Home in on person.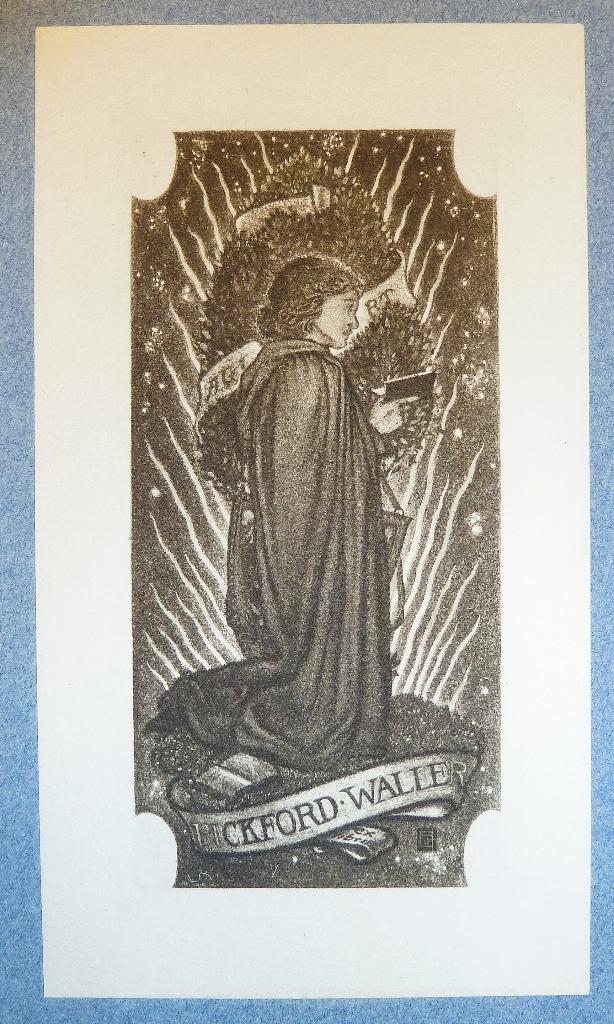
Homed in at bbox(173, 200, 433, 841).
